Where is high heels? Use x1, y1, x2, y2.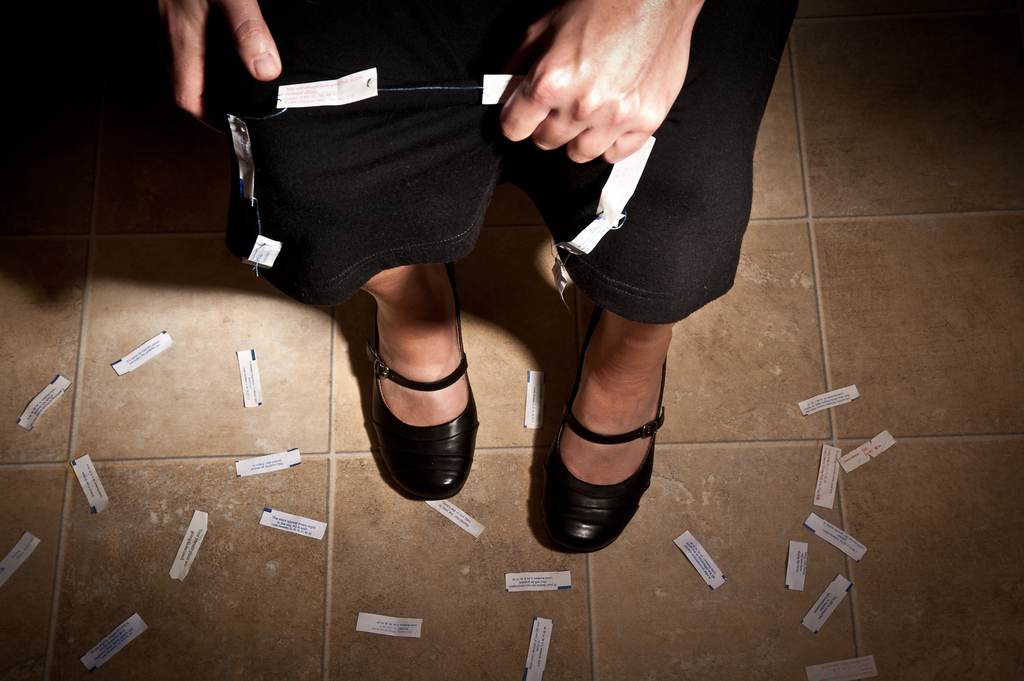
362, 266, 481, 499.
